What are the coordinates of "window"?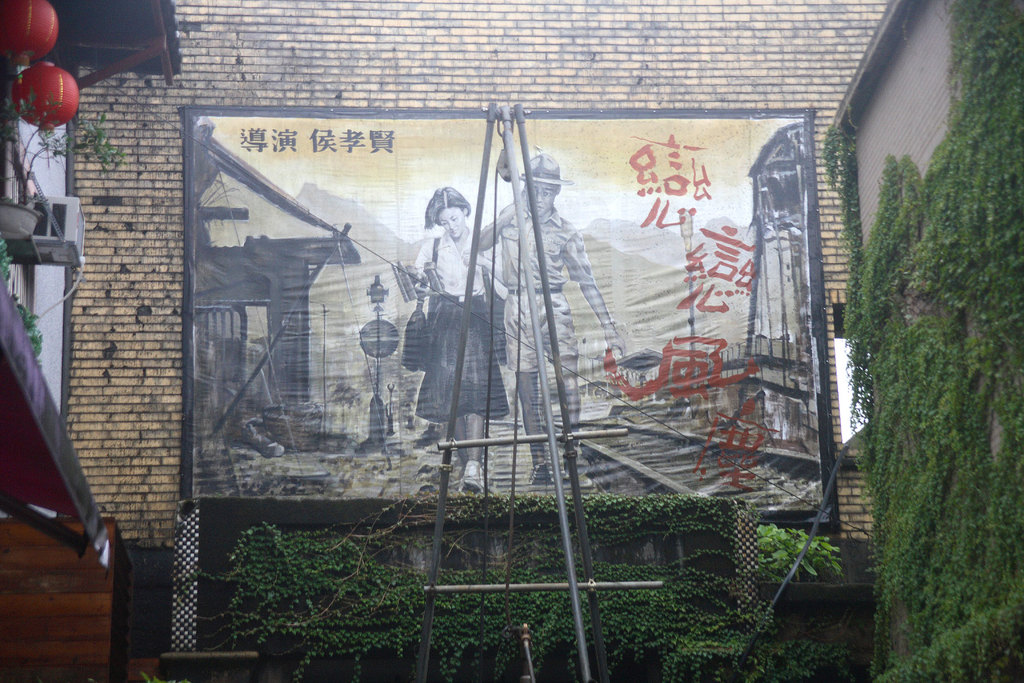
[836, 299, 876, 440].
